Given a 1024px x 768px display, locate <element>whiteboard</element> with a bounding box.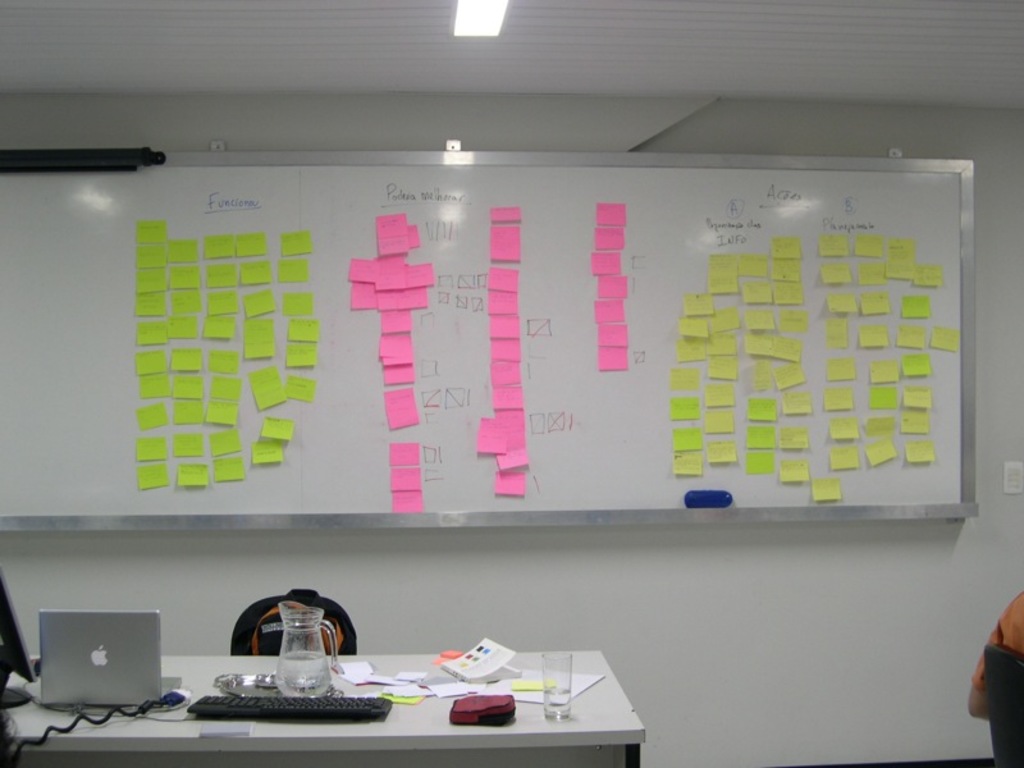
Located: (0,148,979,531).
